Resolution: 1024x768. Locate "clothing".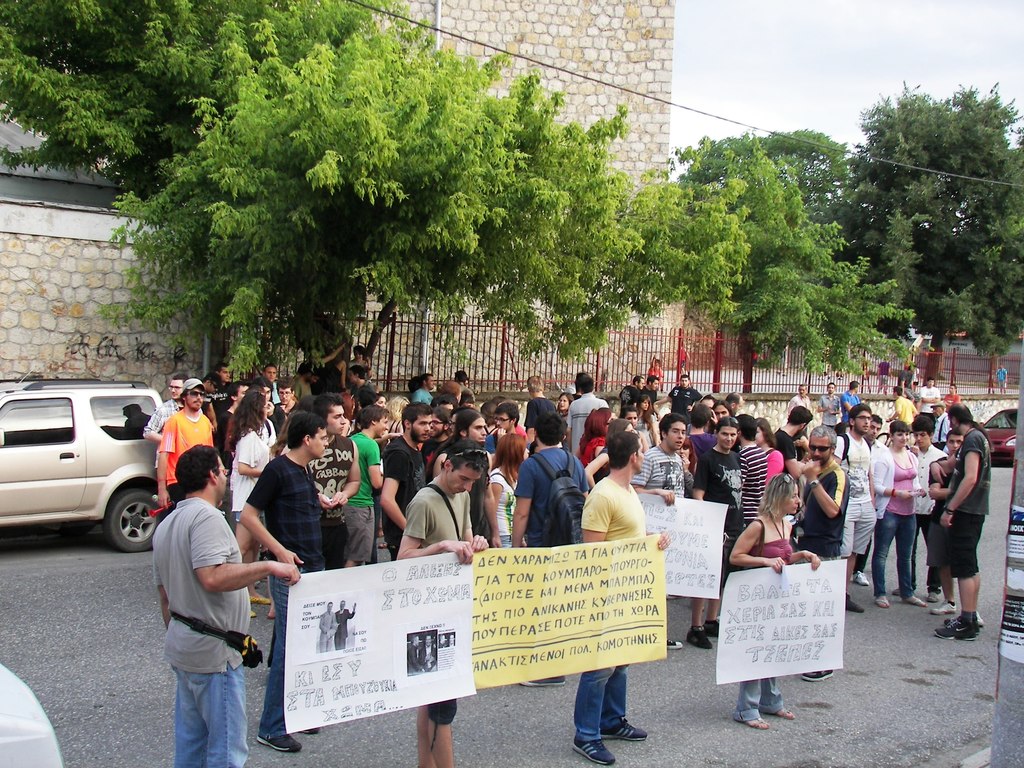
(742,517,779,718).
